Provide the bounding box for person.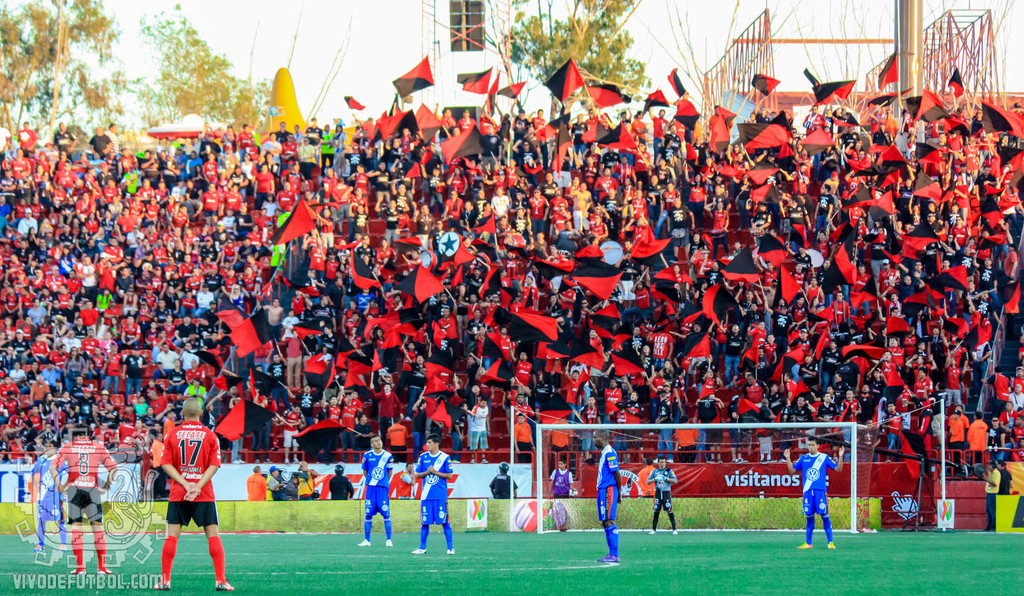
rect(774, 431, 852, 552).
